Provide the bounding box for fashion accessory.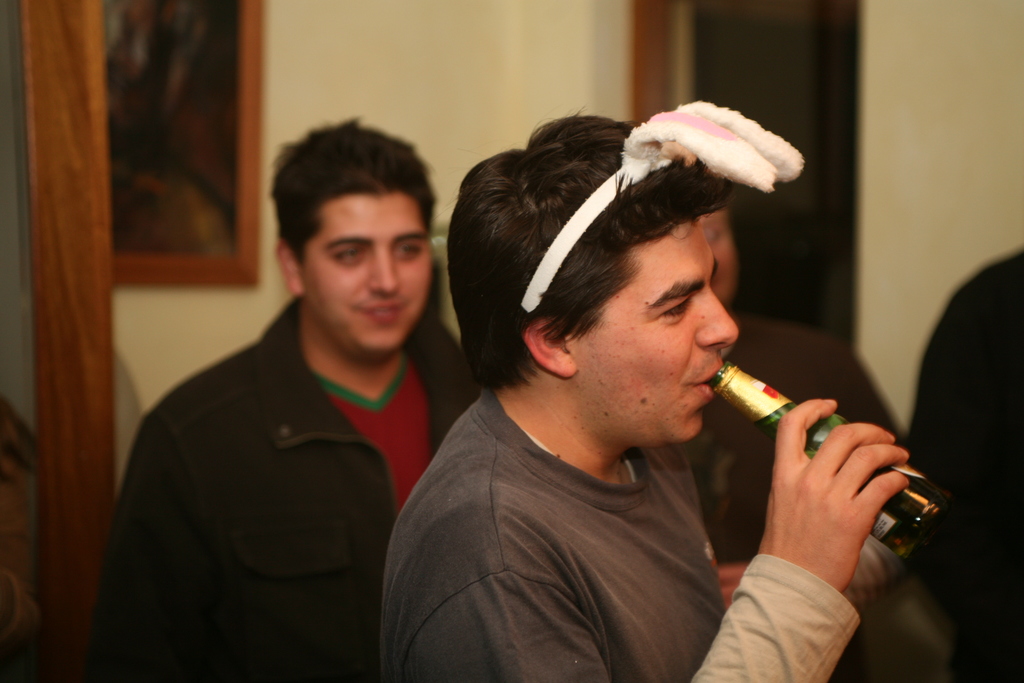
[529, 96, 801, 309].
